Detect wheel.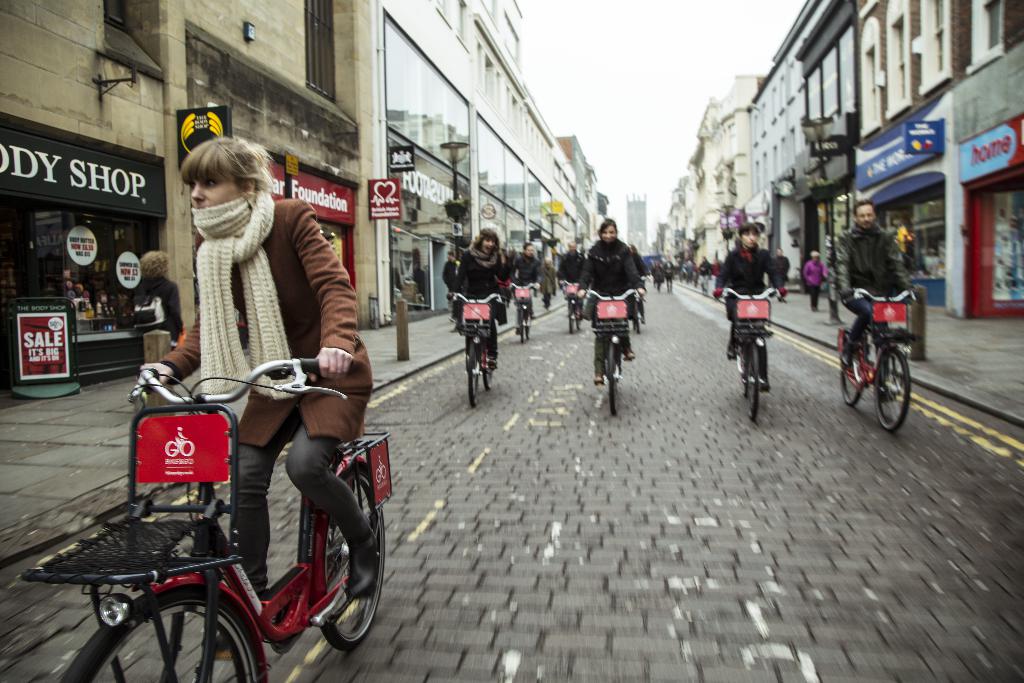
Detected at {"x1": 575, "y1": 312, "x2": 581, "y2": 327}.
